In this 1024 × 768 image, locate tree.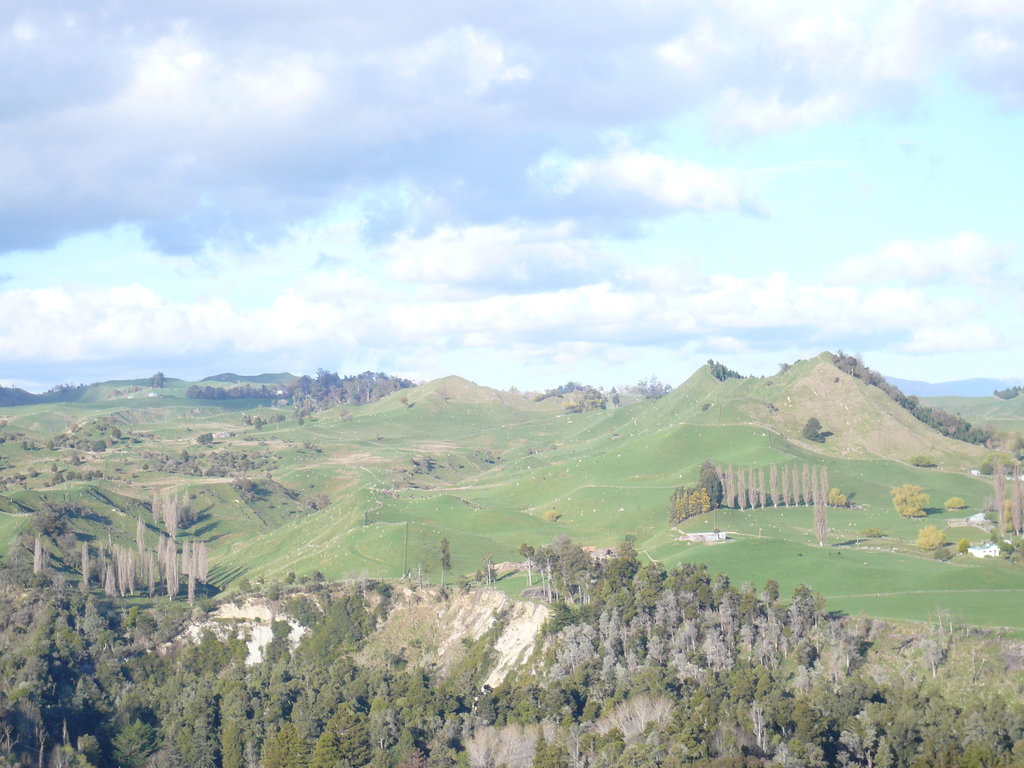
Bounding box: box=[799, 417, 824, 445].
